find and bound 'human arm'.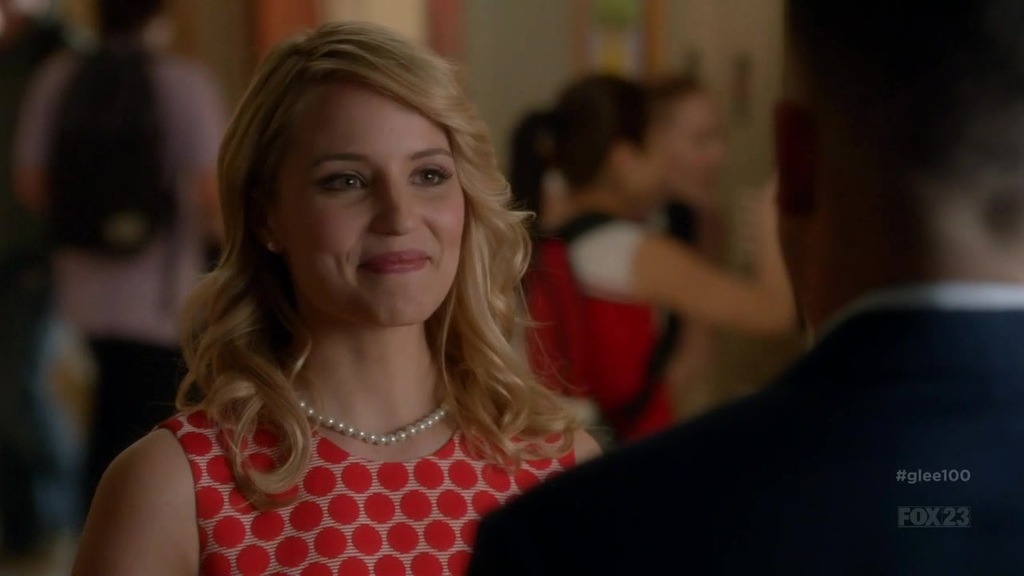
Bound: bbox=[79, 400, 230, 554].
